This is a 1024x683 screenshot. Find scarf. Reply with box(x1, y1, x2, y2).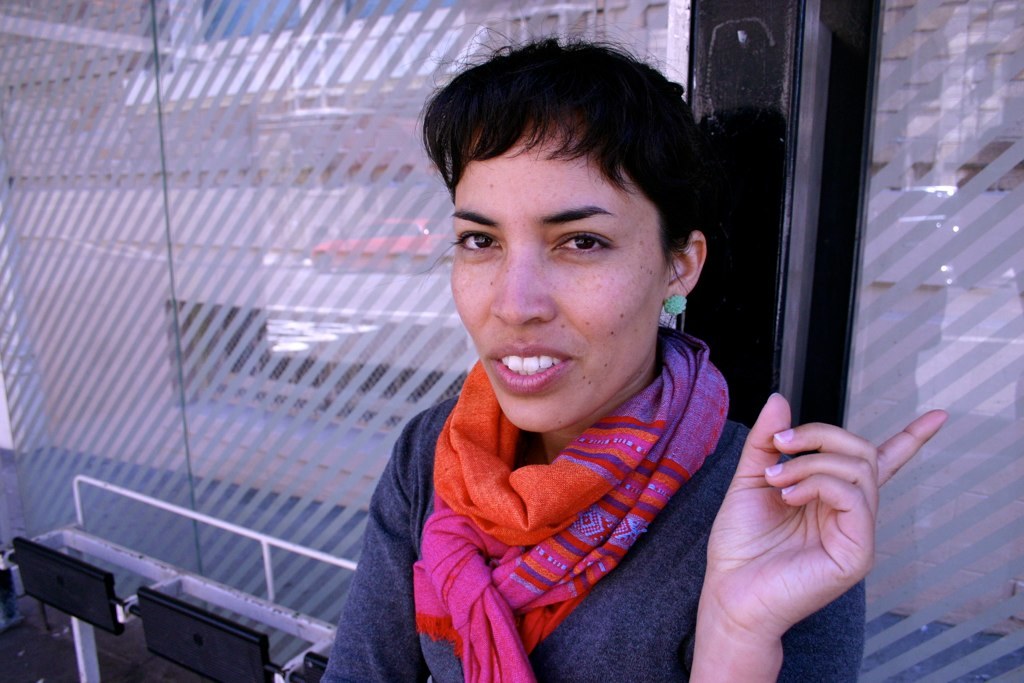
box(410, 318, 729, 682).
